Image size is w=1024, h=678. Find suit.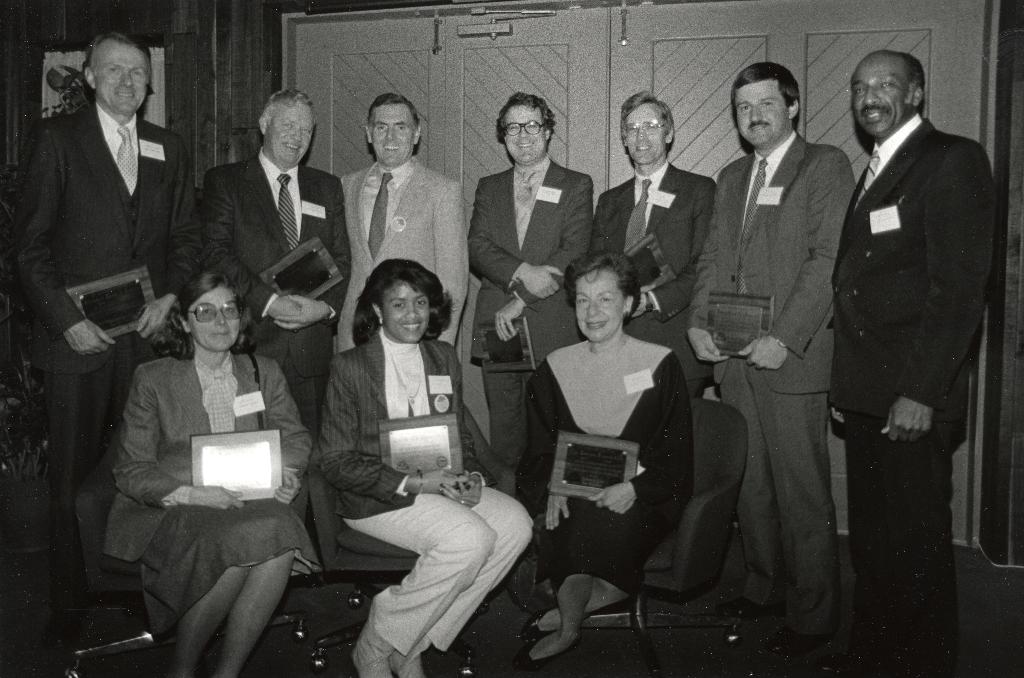
(x1=190, y1=159, x2=355, y2=577).
